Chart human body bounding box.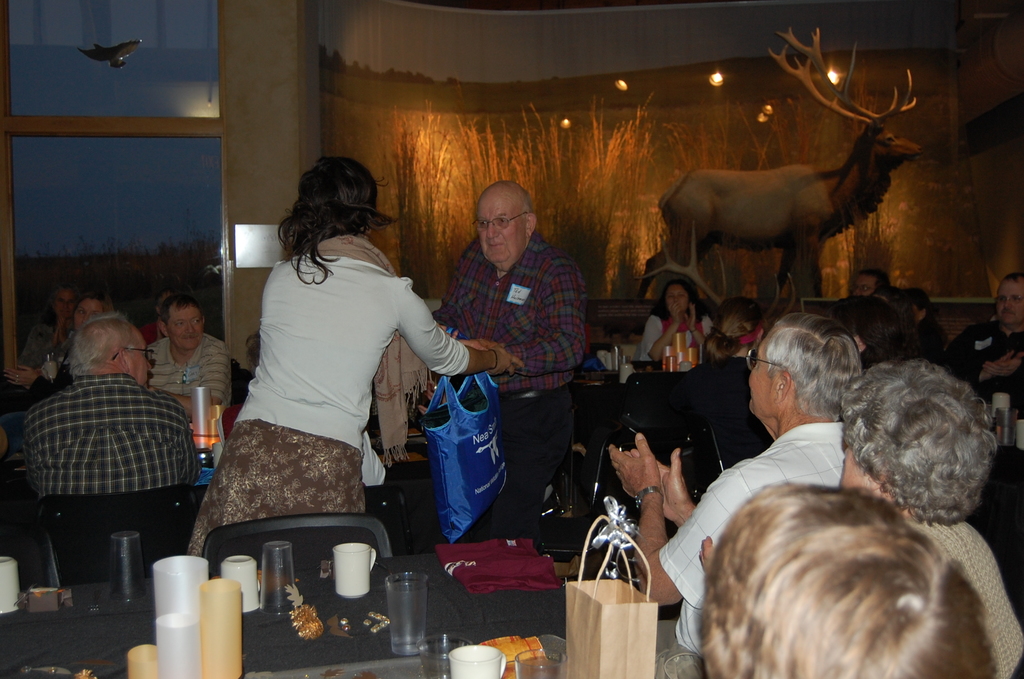
Charted: x1=603, y1=302, x2=870, y2=650.
